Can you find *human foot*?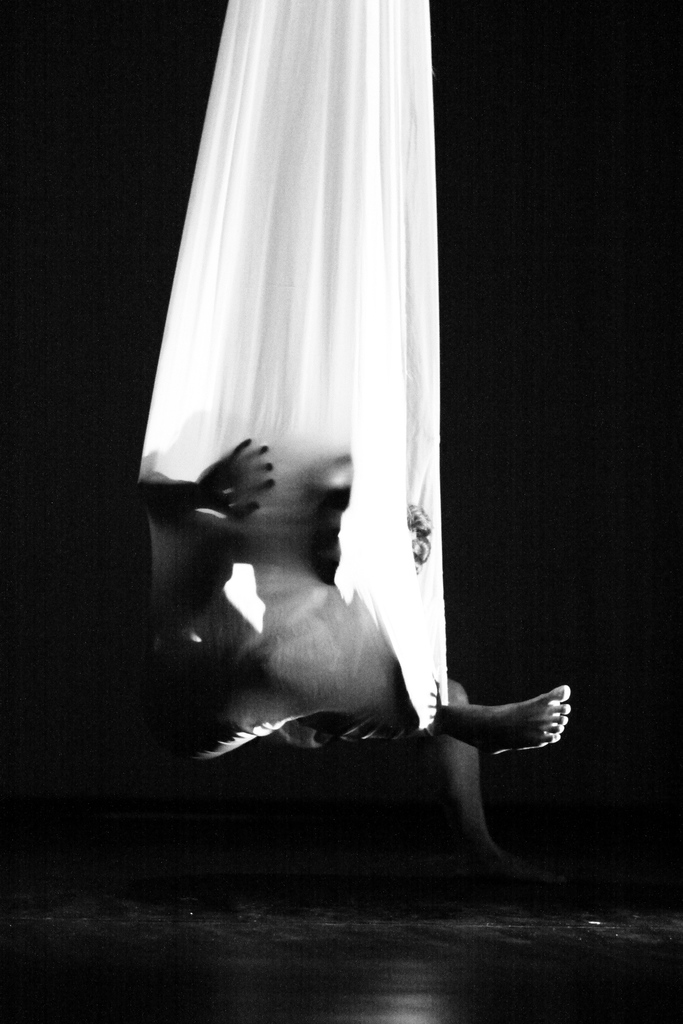
Yes, bounding box: x1=436, y1=679, x2=575, y2=749.
